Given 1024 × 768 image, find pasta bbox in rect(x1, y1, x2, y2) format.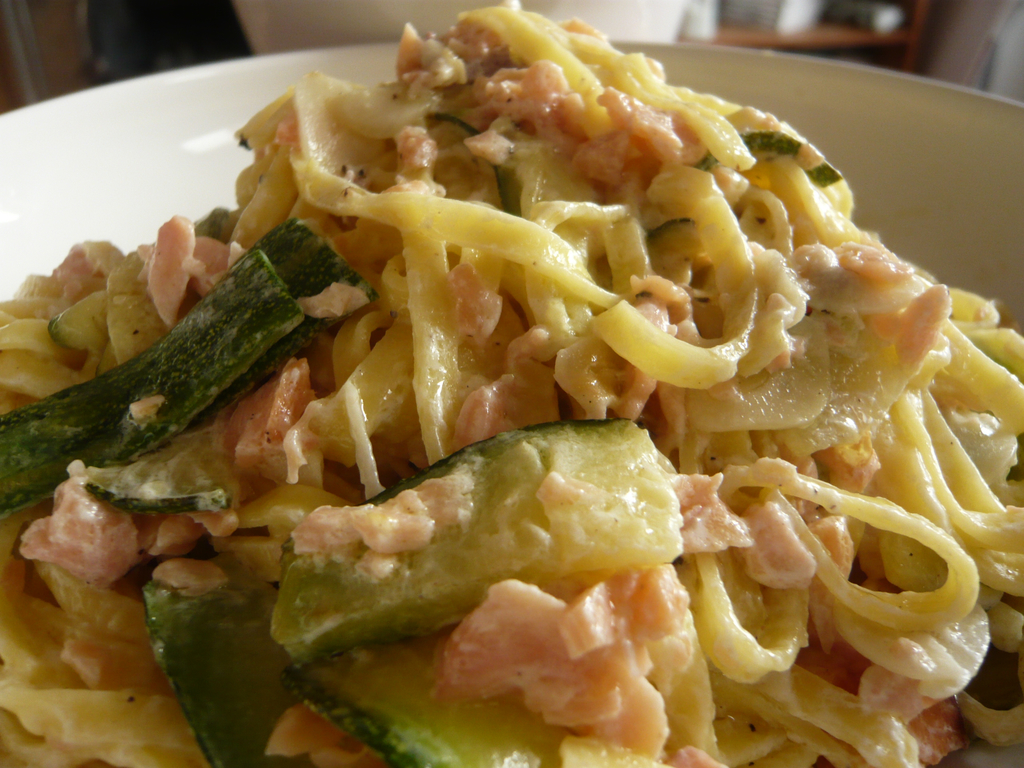
rect(0, 11, 1021, 767).
